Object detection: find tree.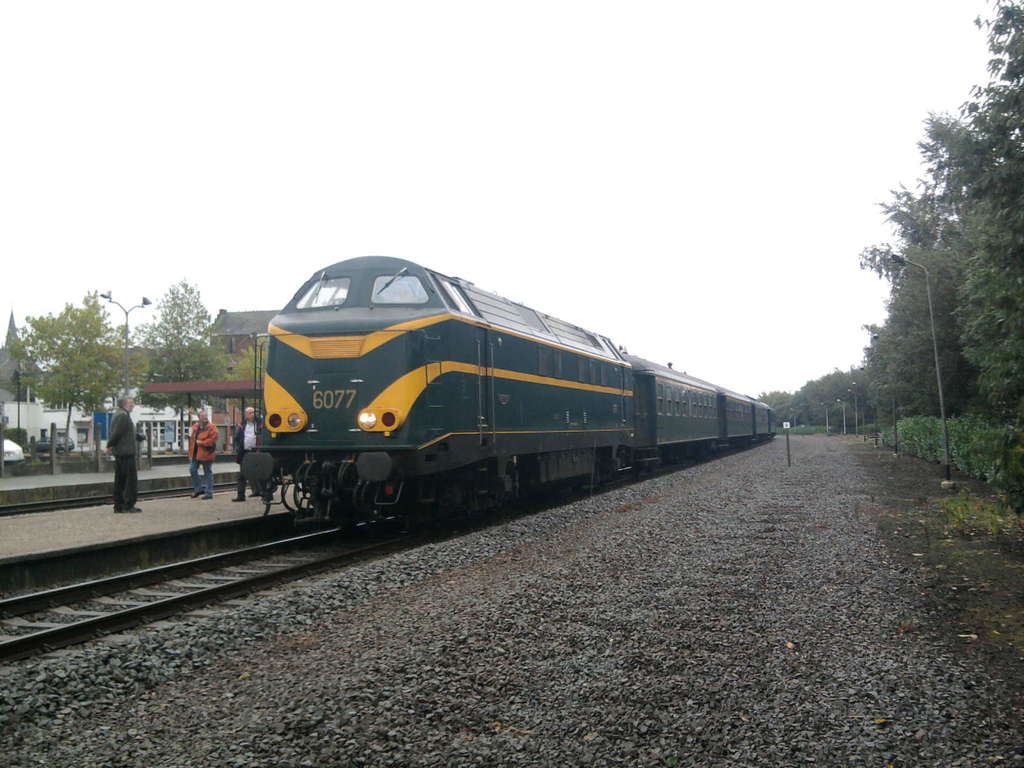
pyautogui.locateOnScreen(123, 274, 234, 402).
